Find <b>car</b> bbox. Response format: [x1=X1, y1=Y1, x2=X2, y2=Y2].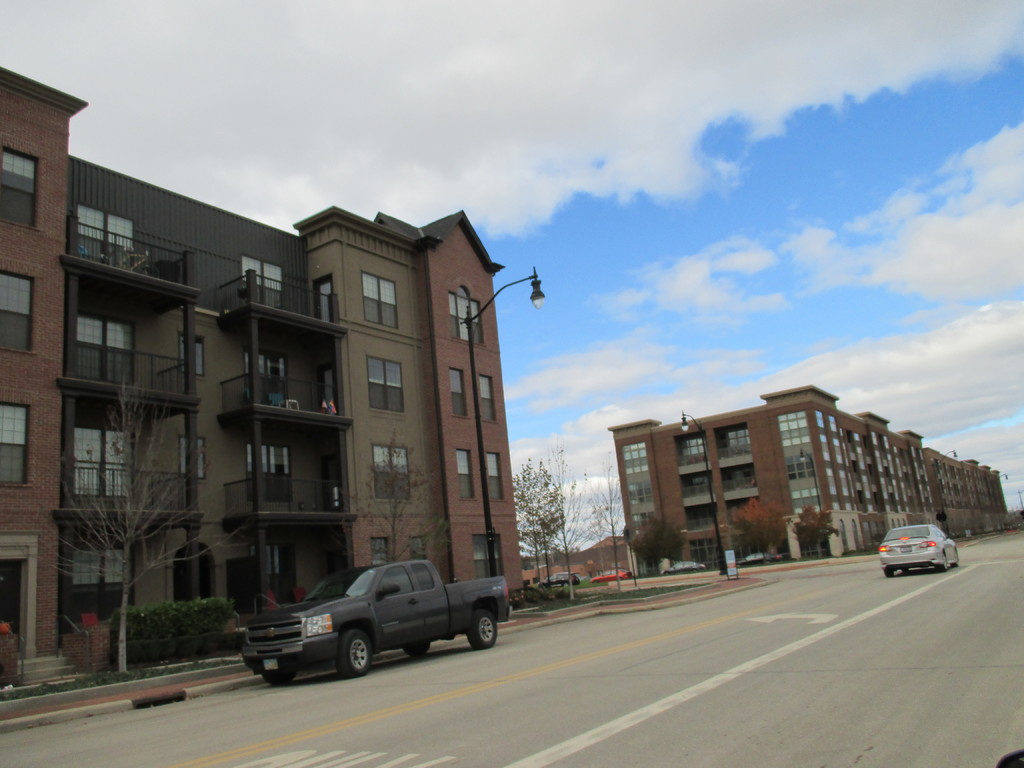
[x1=879, y1=524, x2=960, y2=577].
